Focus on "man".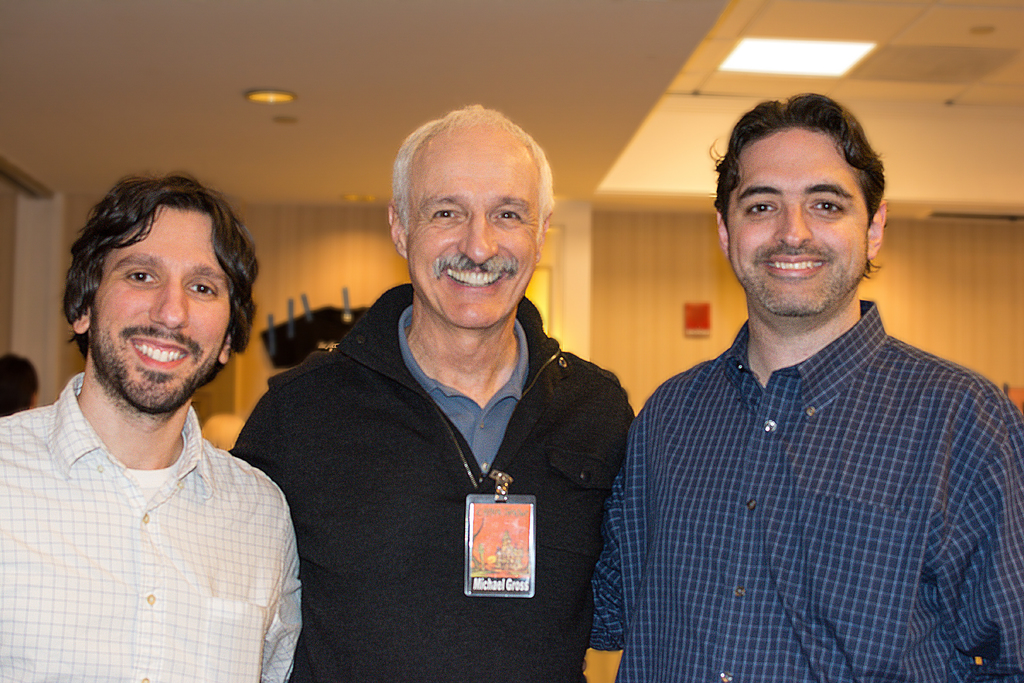
Focused at {"x1": 0, "y1": 163, "x2": 310, "y2": 682}.
